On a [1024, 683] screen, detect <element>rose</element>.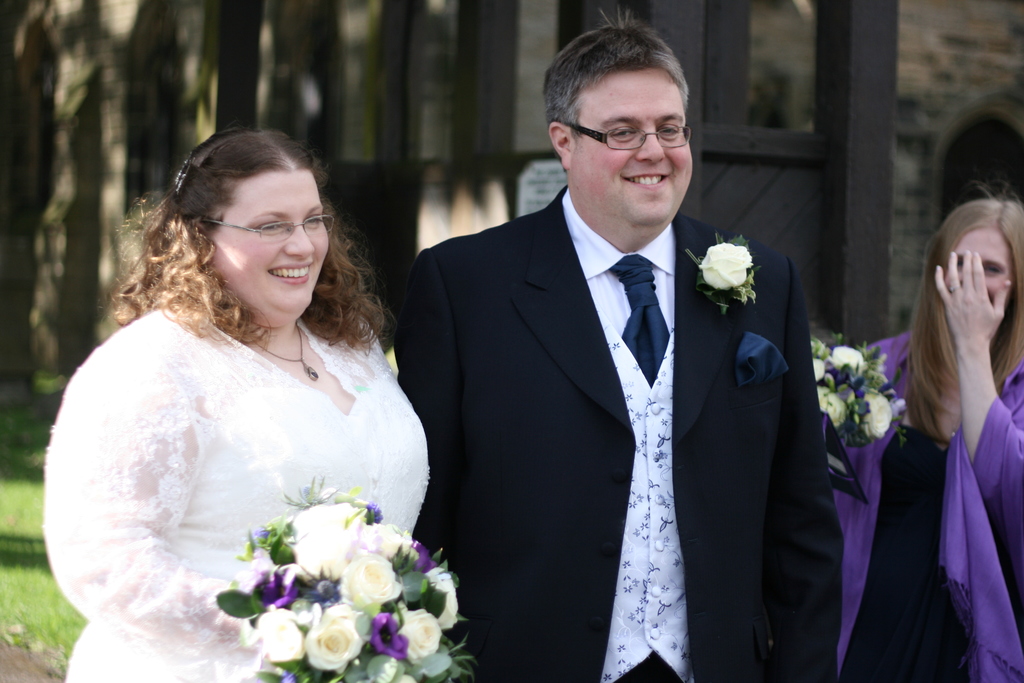
[696, 238, 753, 291].
